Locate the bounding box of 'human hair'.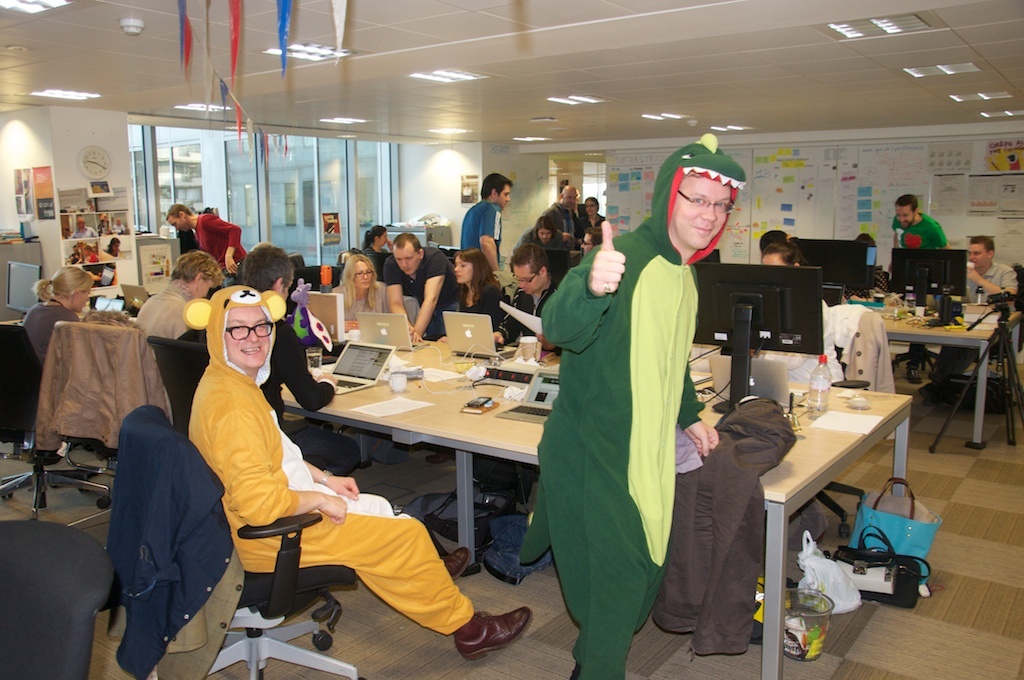
Bounding box: (left=31, top=266, right=95, bottom=303).
